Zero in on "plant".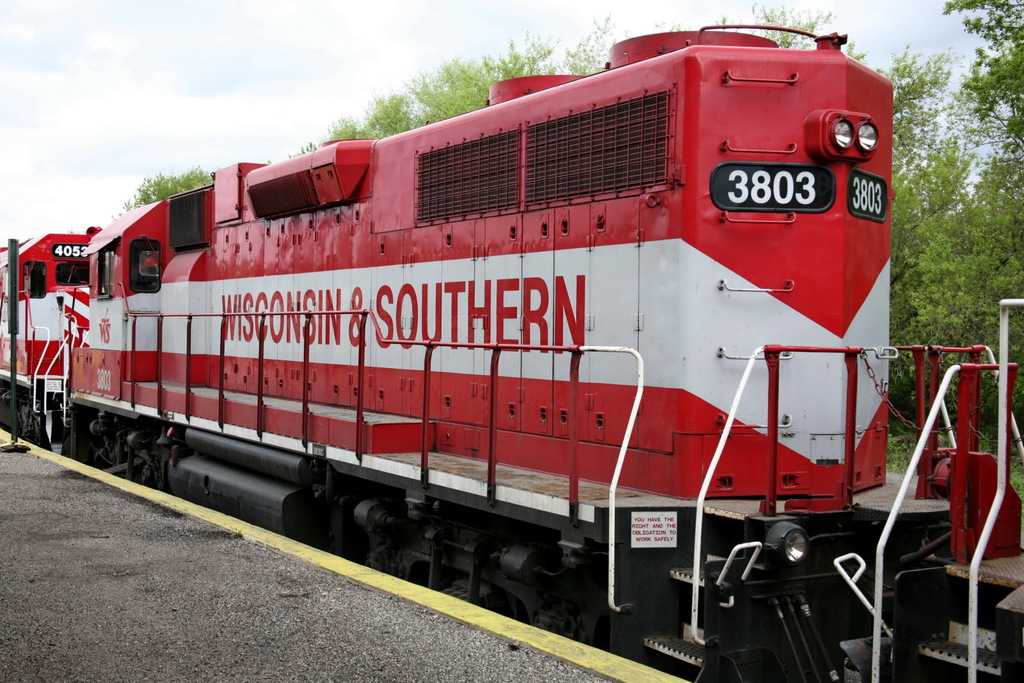
Zeroed in: [left=886, top=428, right=913, bottom=475].
